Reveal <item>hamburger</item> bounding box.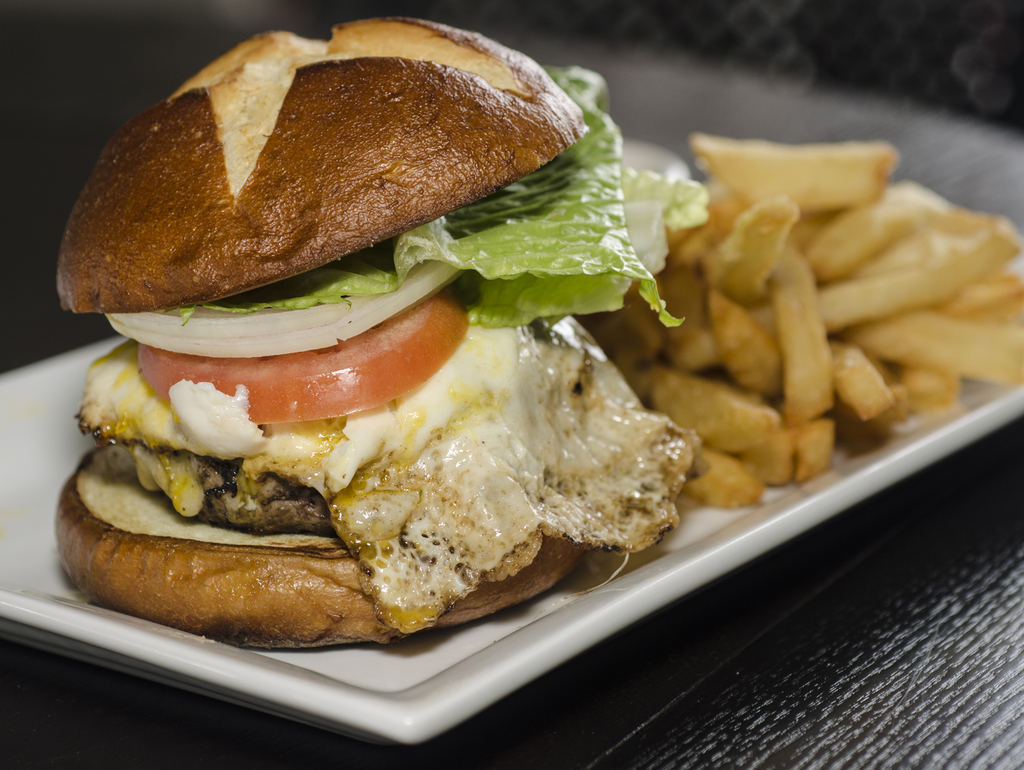
Revealed: select_region(56, 14, 704, 651).
